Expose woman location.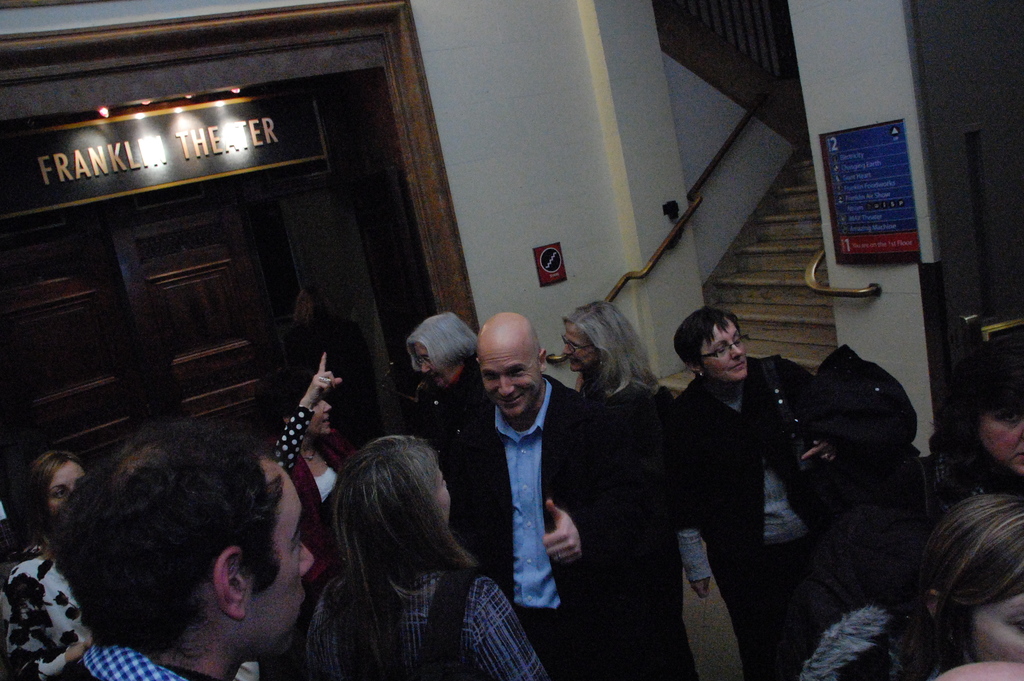
Exposed at {"left": 800, "top": 487, "right": 1023, "bottom": 680}.
